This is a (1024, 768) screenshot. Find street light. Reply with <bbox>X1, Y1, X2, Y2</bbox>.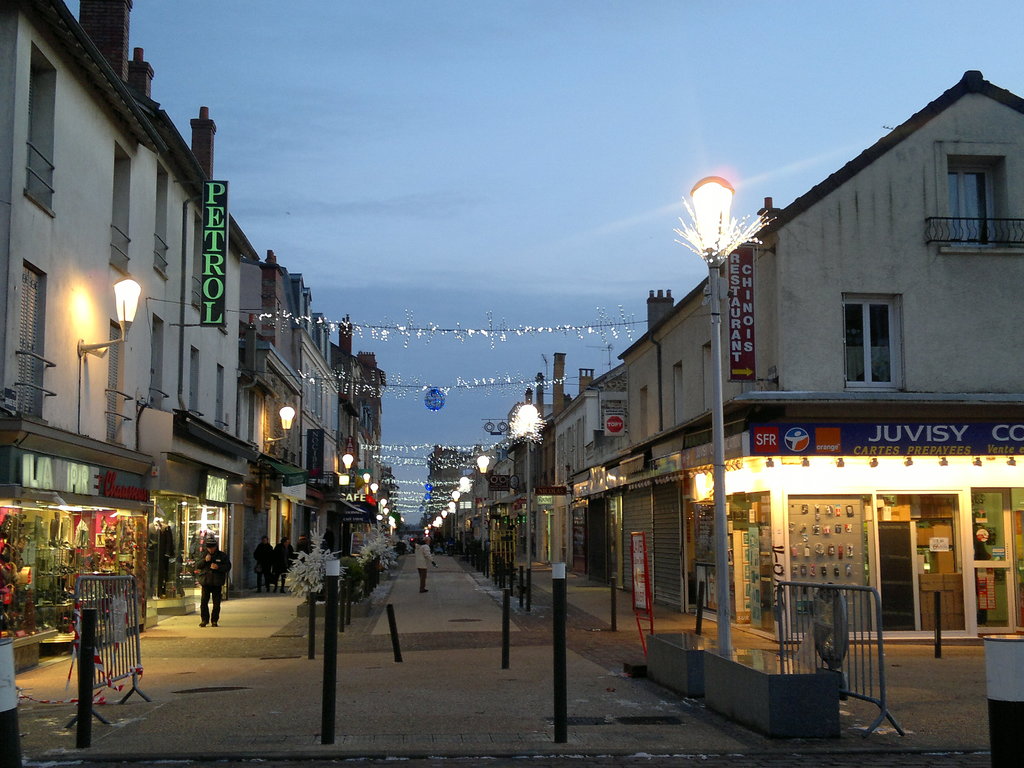
<bbox>688, 177, 739, 647</bbox>.
